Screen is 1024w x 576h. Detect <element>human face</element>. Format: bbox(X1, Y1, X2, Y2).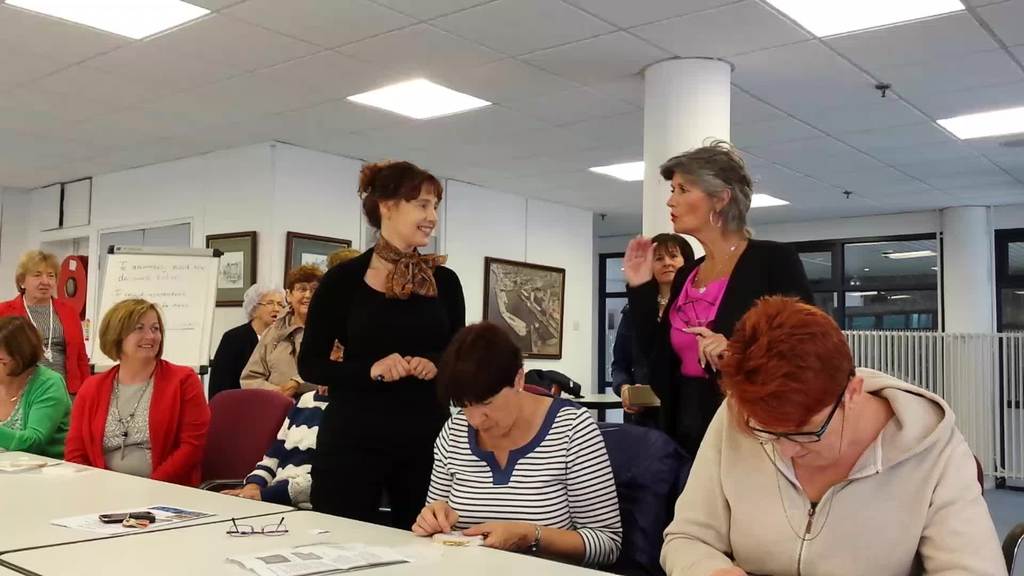
bbox(450, 377, 522, 439).
